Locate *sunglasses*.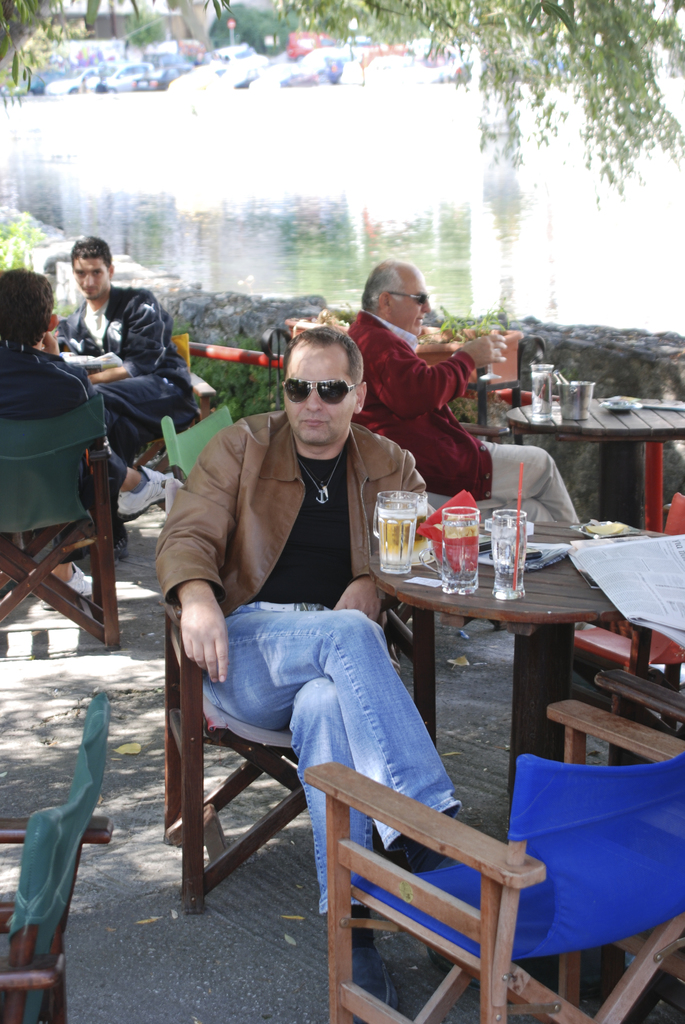
Bounding box: box(382, 289, 424, 303).
